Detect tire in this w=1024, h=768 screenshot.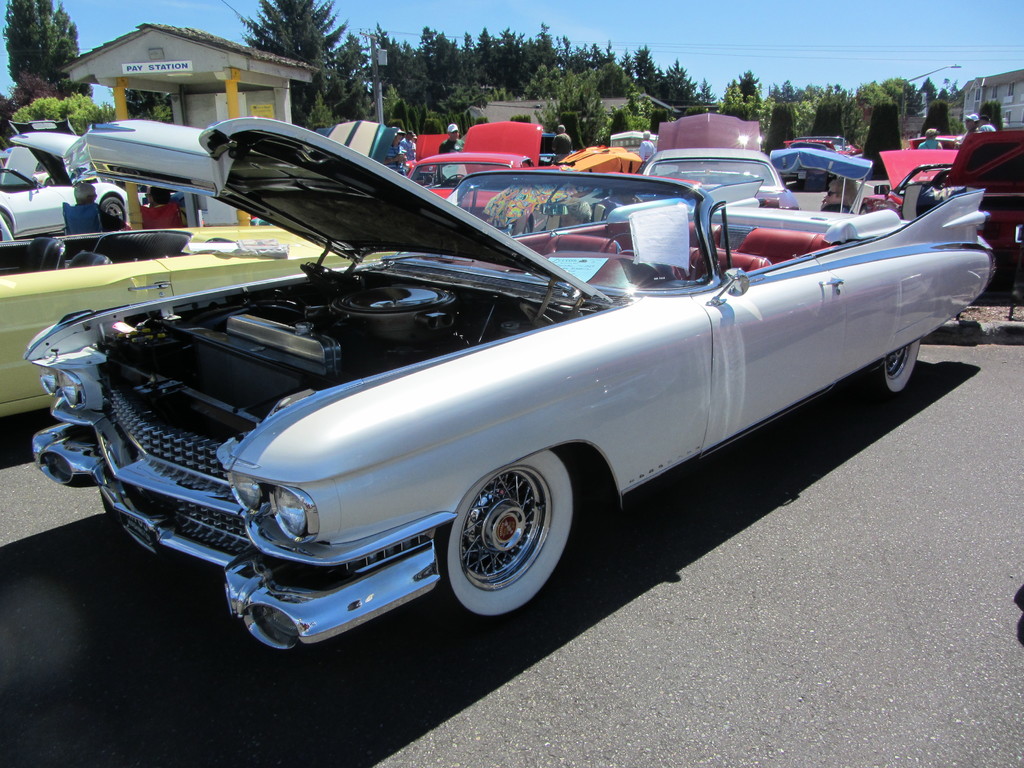
Detection: (left=860, top=335, right=925, bottom=403).
